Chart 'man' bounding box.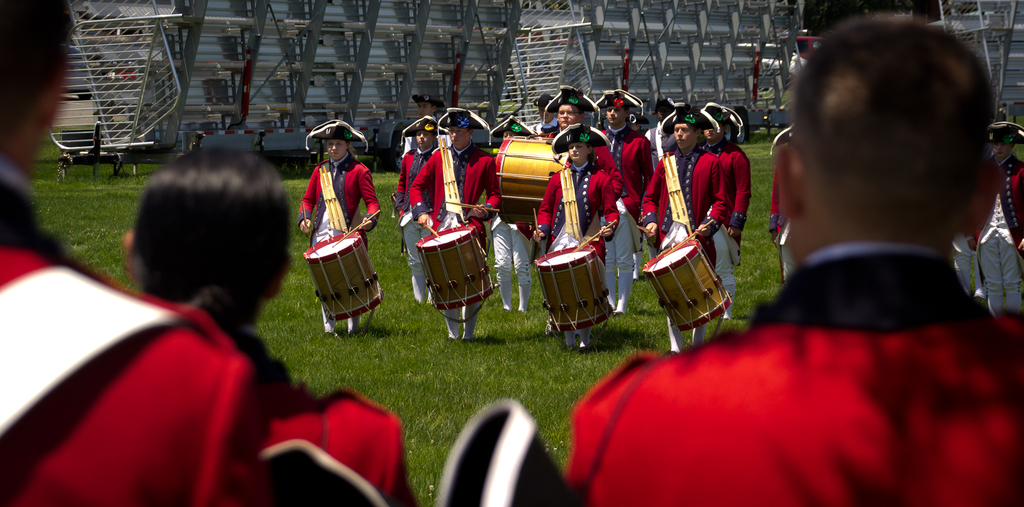
Charted: region(639, 104, 727, 353).
